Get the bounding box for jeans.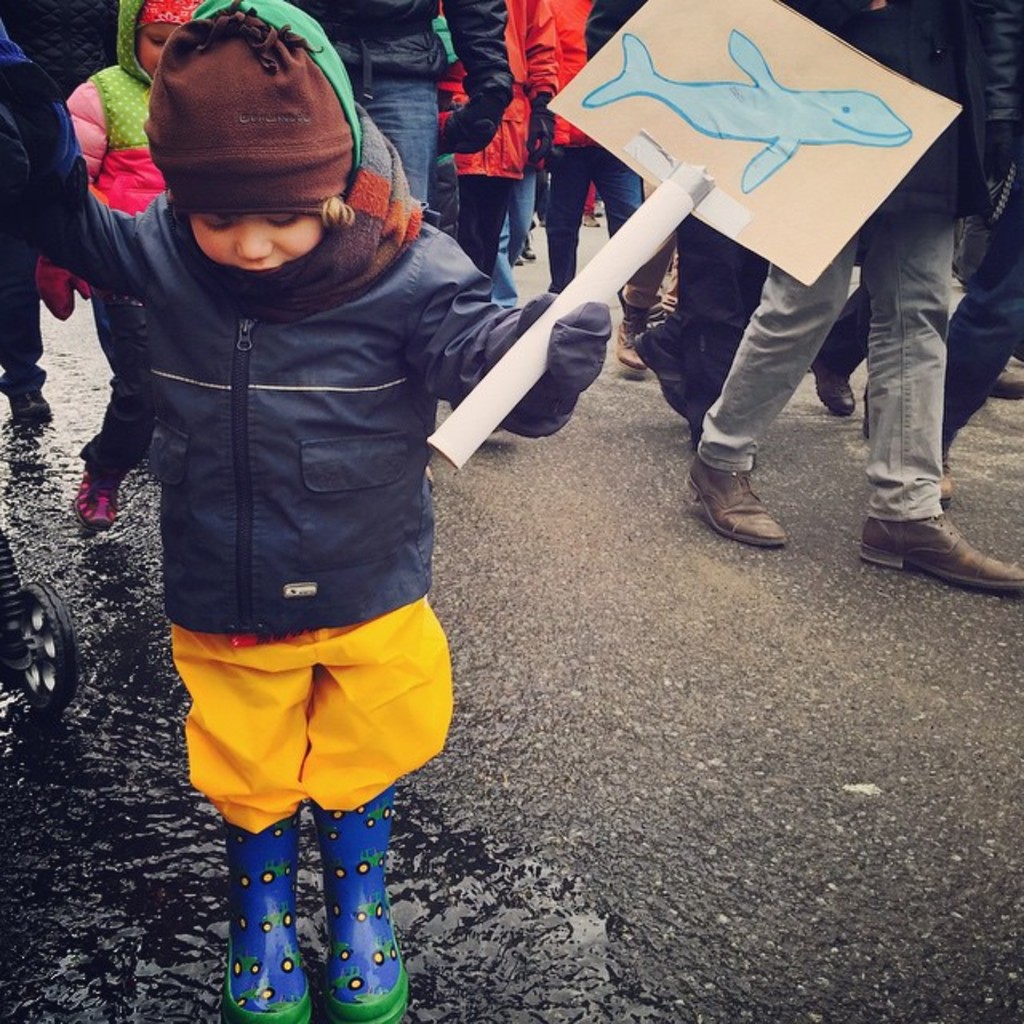
<bbox>696, 211, 952, 517</bbox>.
